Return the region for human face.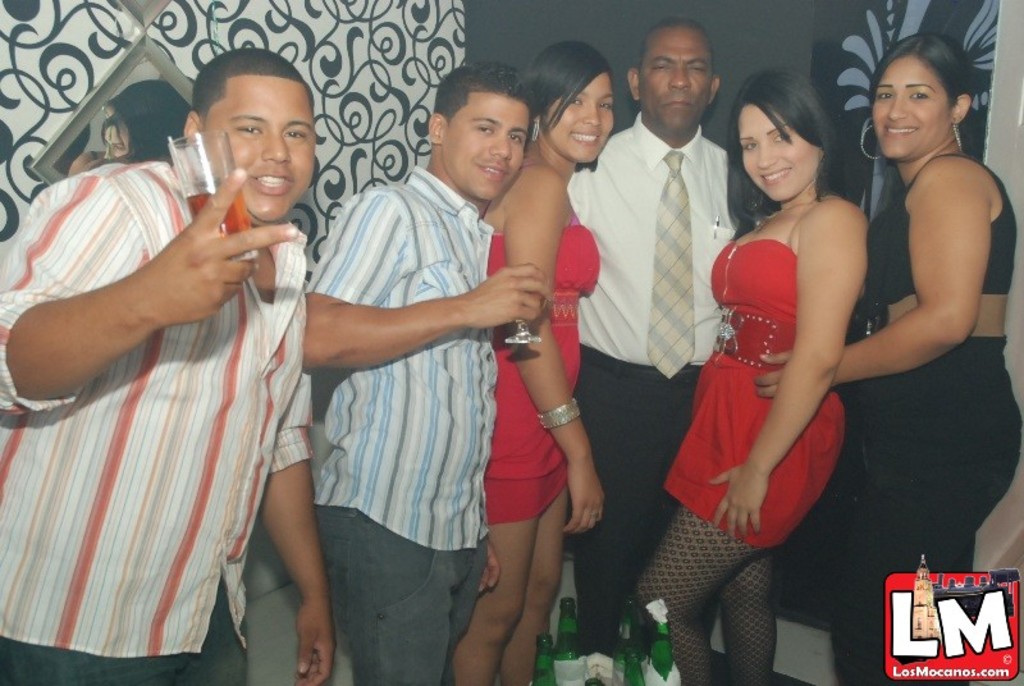
[x1=105, y1=120, x2=129, y2=164].
